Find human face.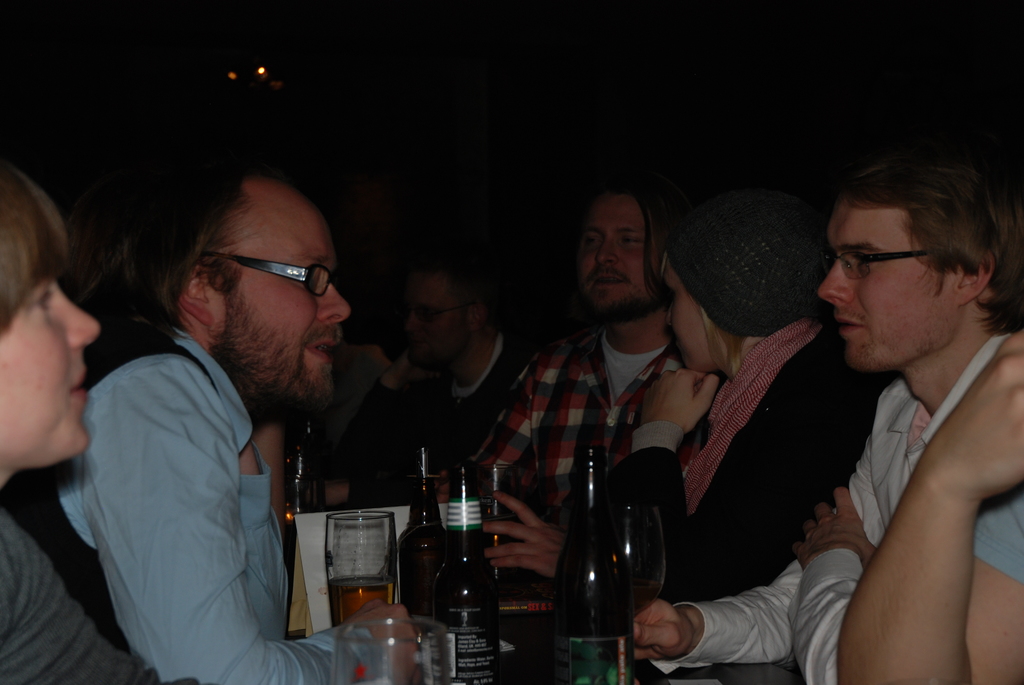
<box>817,210,954,372</box>.
